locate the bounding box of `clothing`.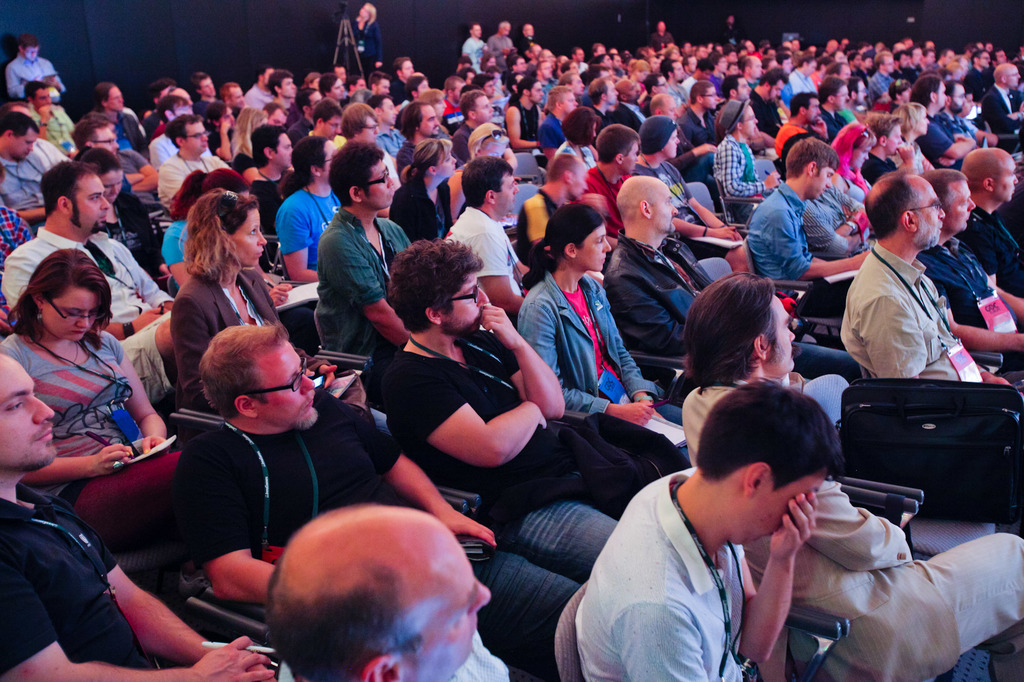
Bounding box: (x1=983, y1=90, x2=1023, y2=150).
